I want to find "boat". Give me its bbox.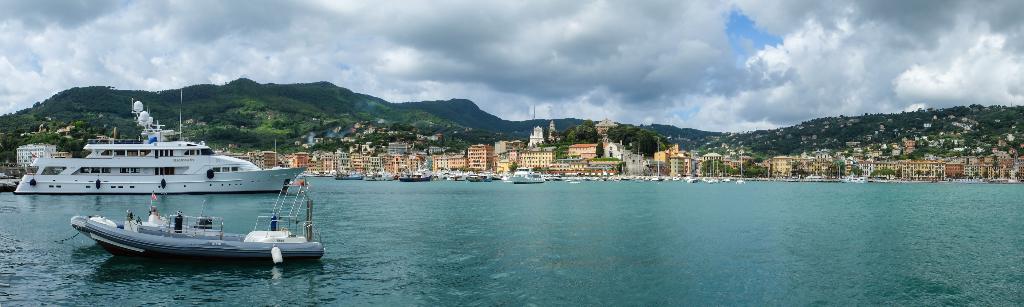
{"left": 17, "top": 134, "right": 310, "bottom": 201}.
